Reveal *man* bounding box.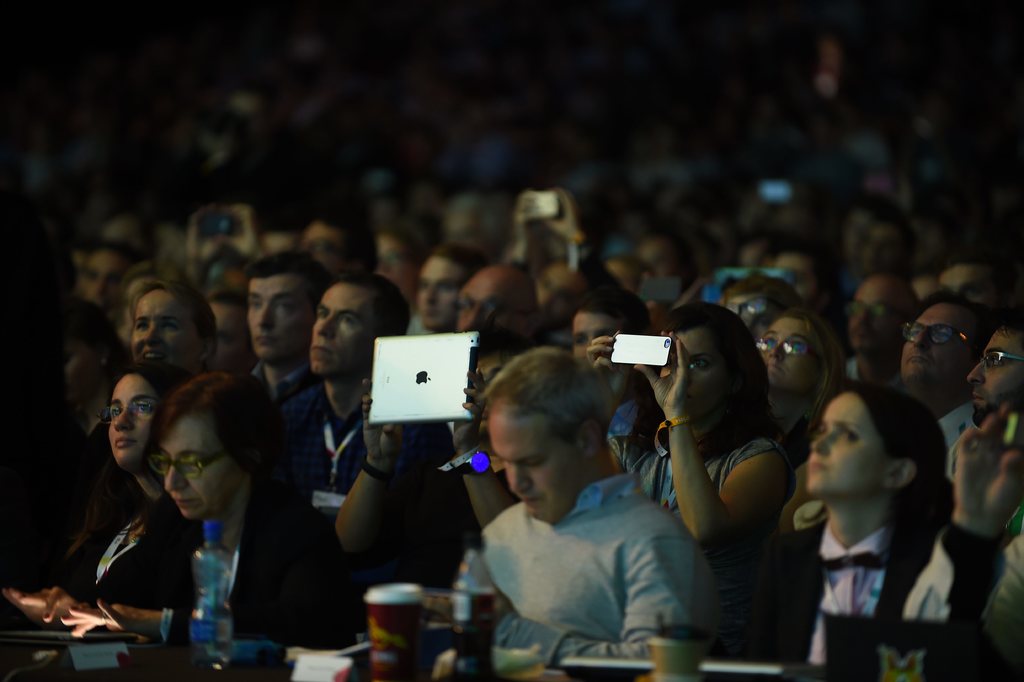
Revealed: pyautogui.locateOnScreen(436, 350, 723, 678).
